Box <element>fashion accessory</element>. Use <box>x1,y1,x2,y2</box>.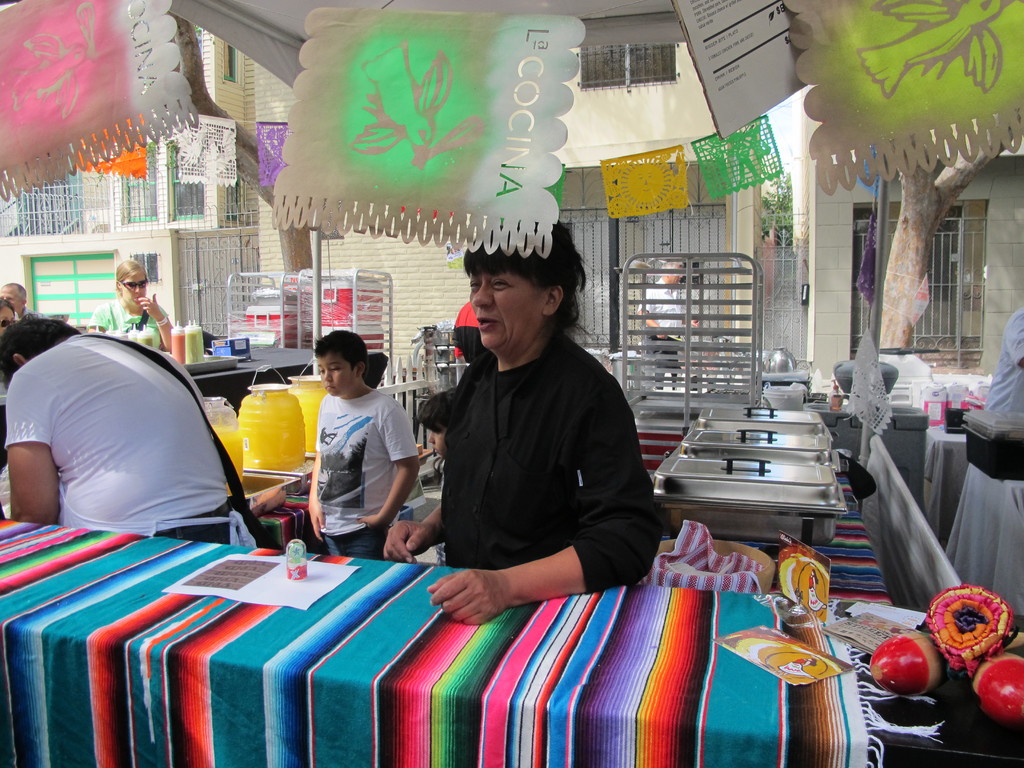
<box>154,314,166,326</box>.
